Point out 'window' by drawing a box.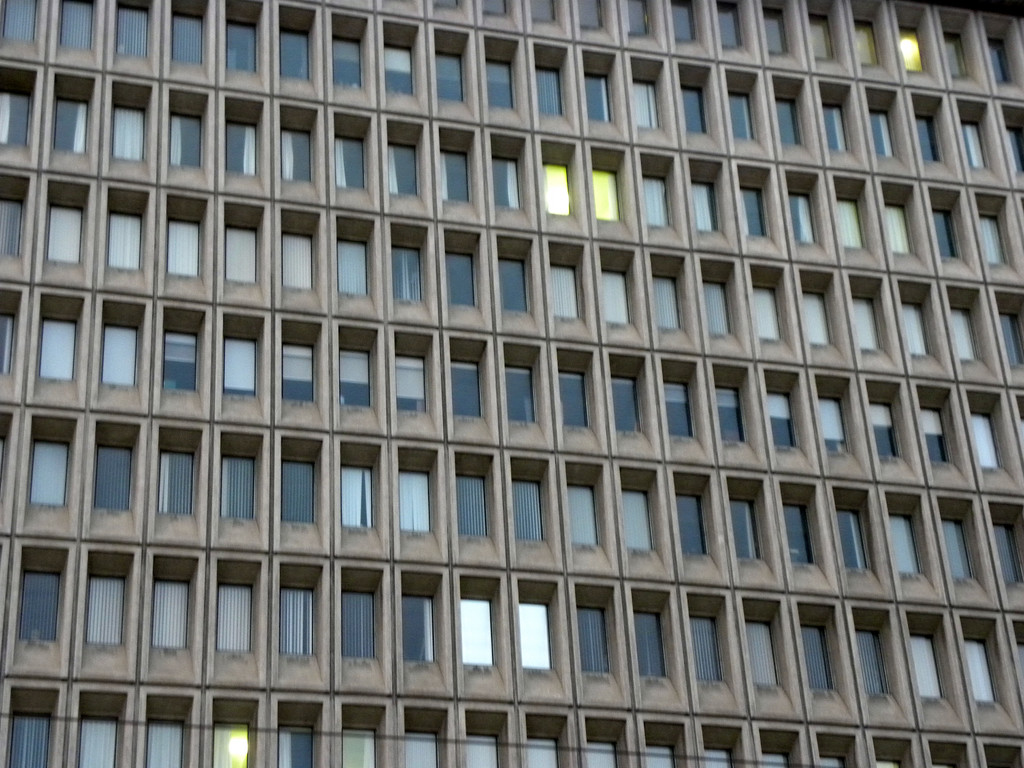
select_region(751, 725, 809, 767).
